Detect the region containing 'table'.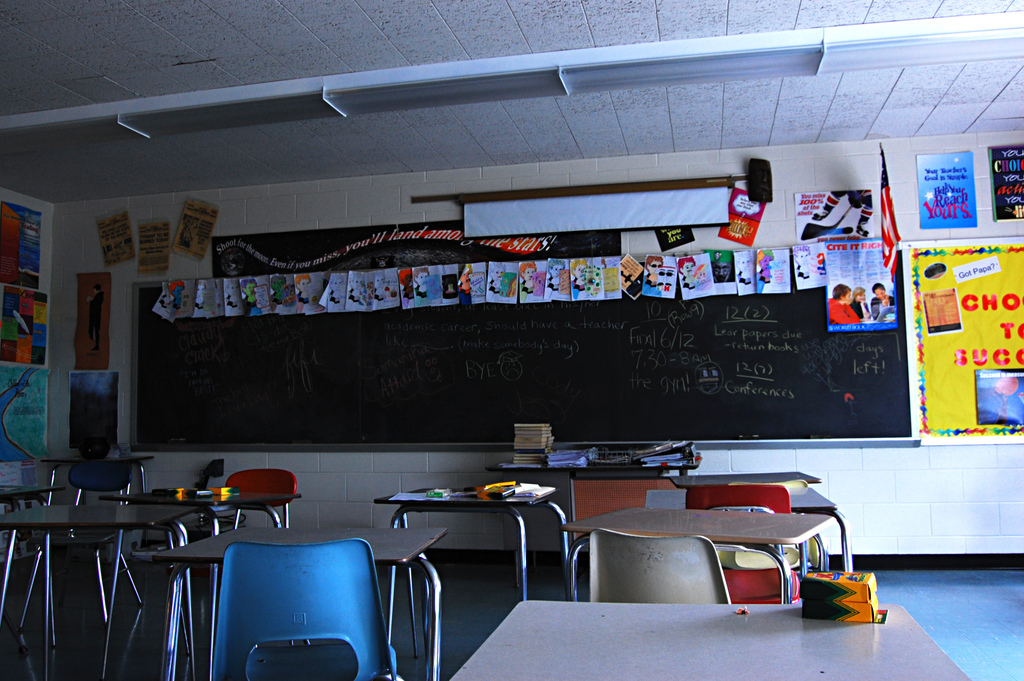
(13, 482, 198, 657).
